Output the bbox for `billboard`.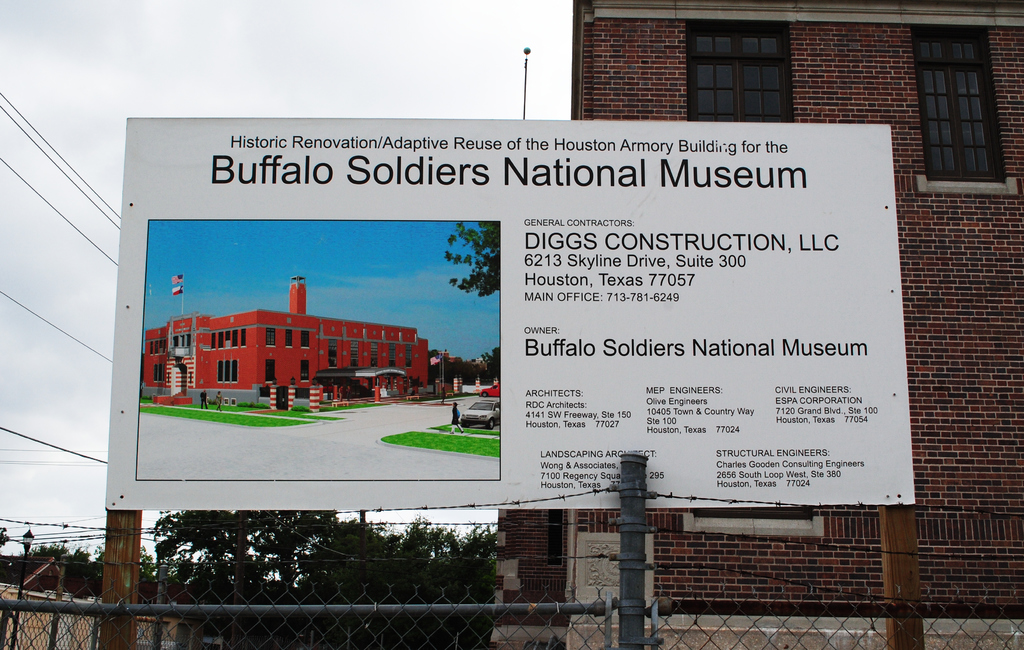
left=161, top=113, right=834, bottom=562.
